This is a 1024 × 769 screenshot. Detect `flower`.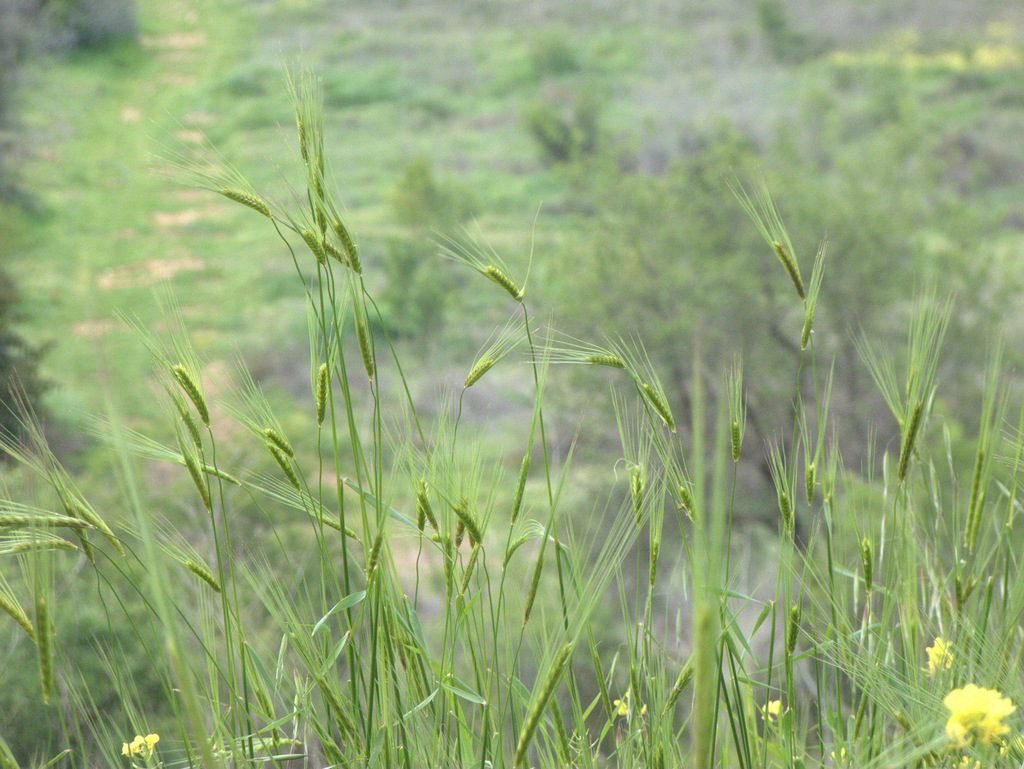
bbox(938, 682, 1018, 768).
